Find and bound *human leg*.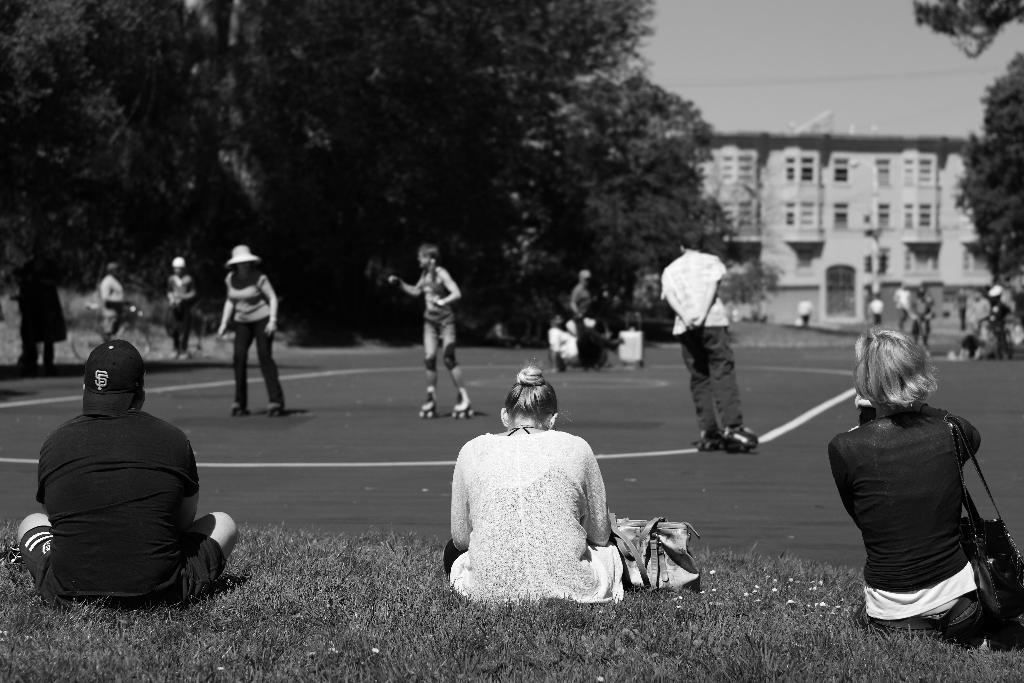
Bound: Rect(417, 320, 438, 418).
